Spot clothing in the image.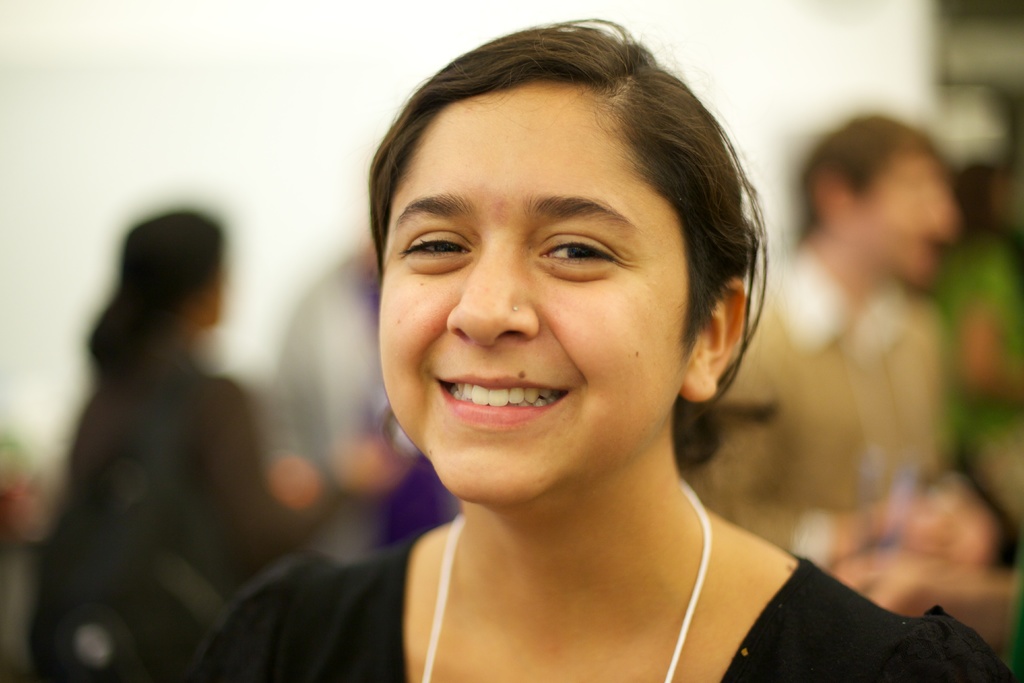
clothing found at [684, 245, 943, 566].
